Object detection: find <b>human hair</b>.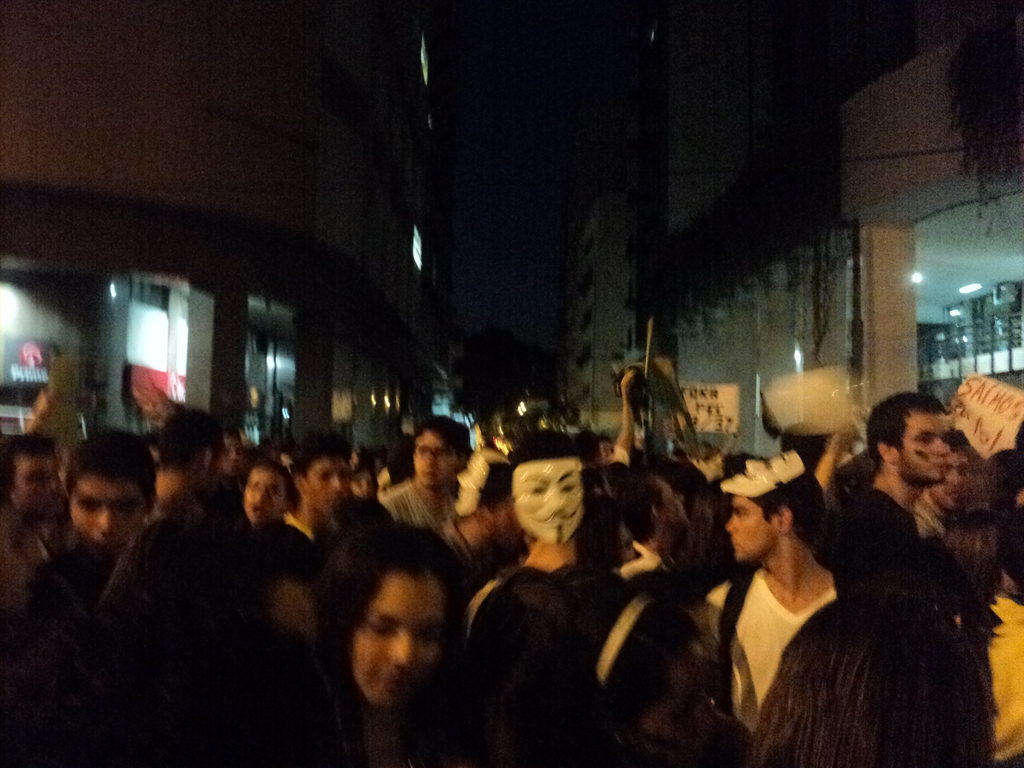
[102,521,191,600].
